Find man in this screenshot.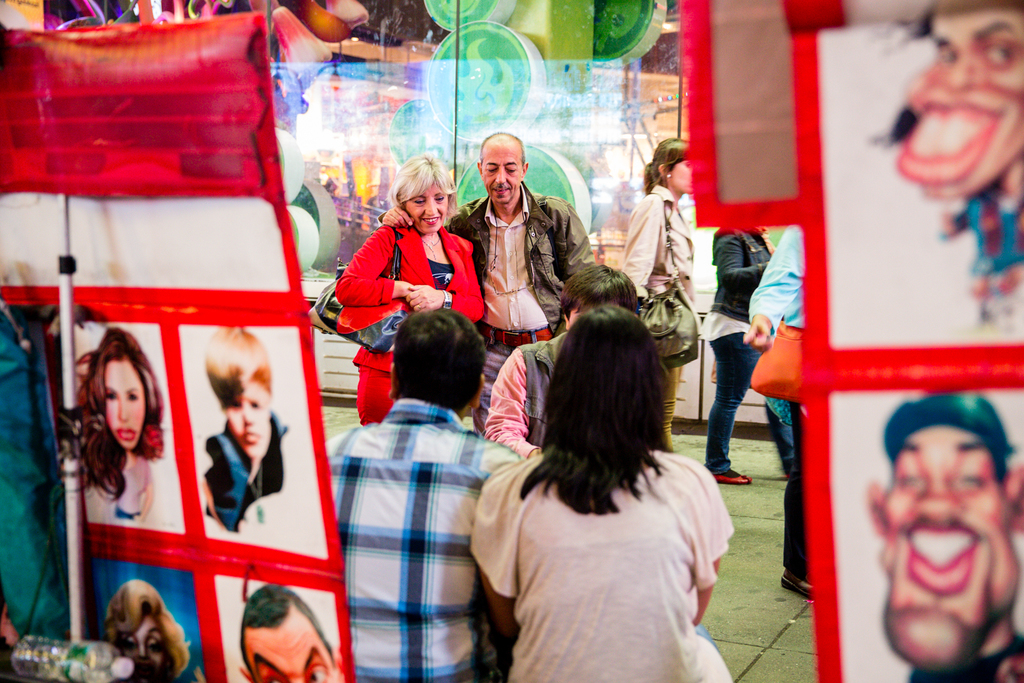
The bounding box for man is 857 390 1023 682.
